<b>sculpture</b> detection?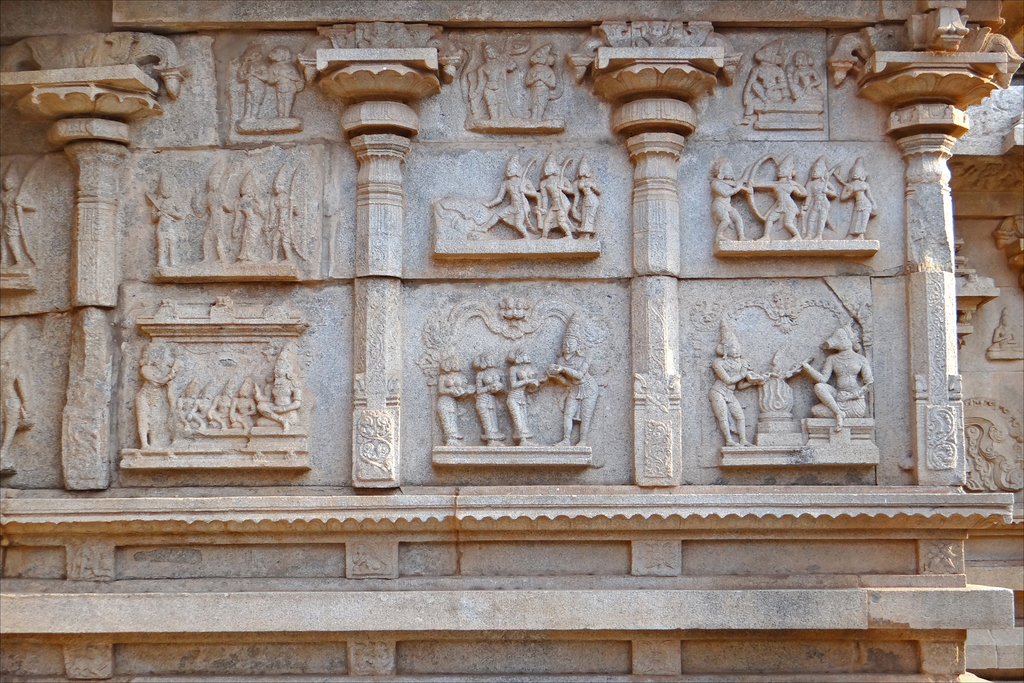
(3,161,38,267)
